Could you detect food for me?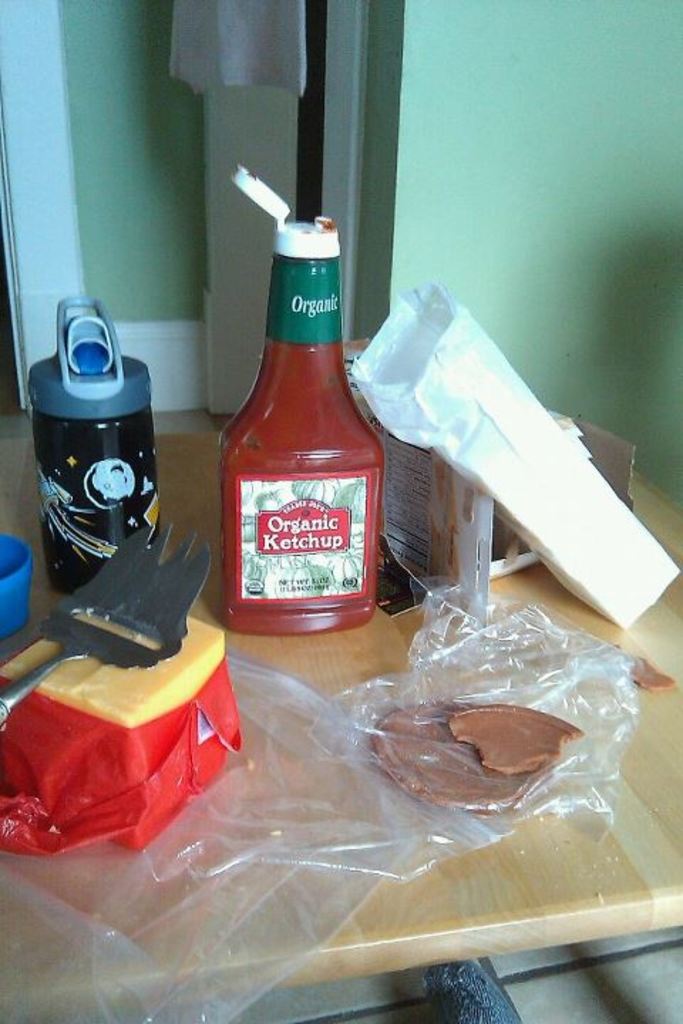
Detection result: left=448, top=704, right=578, bottom=772.
